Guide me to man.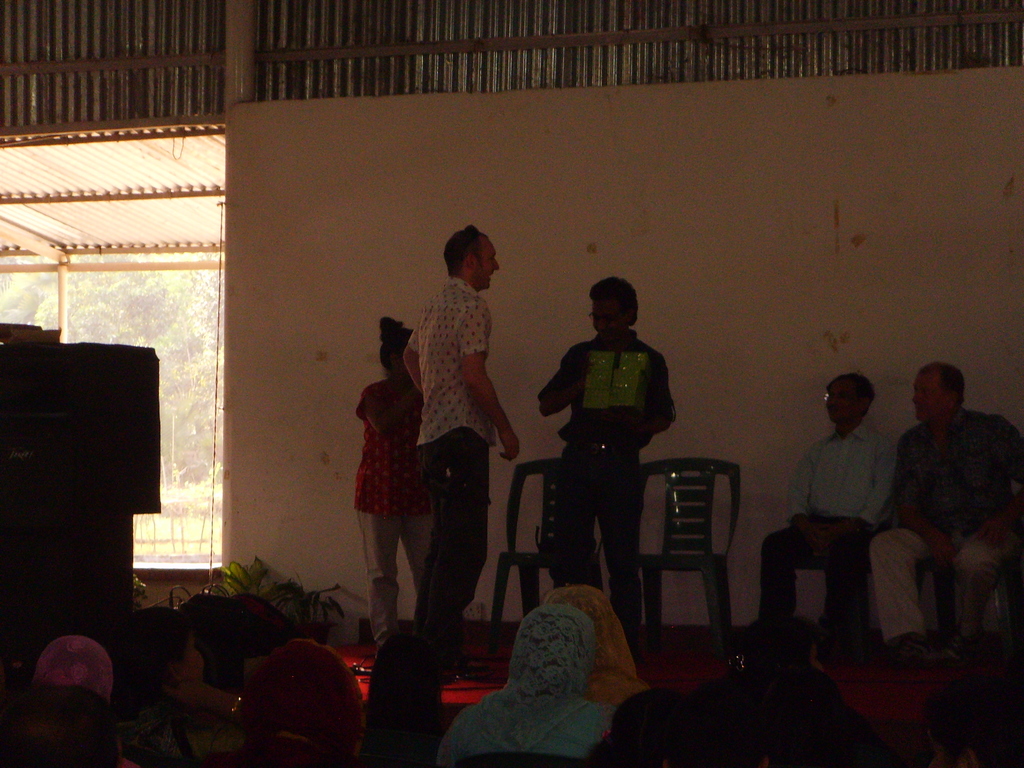
Guidance: (758, 367, 888, 656).
